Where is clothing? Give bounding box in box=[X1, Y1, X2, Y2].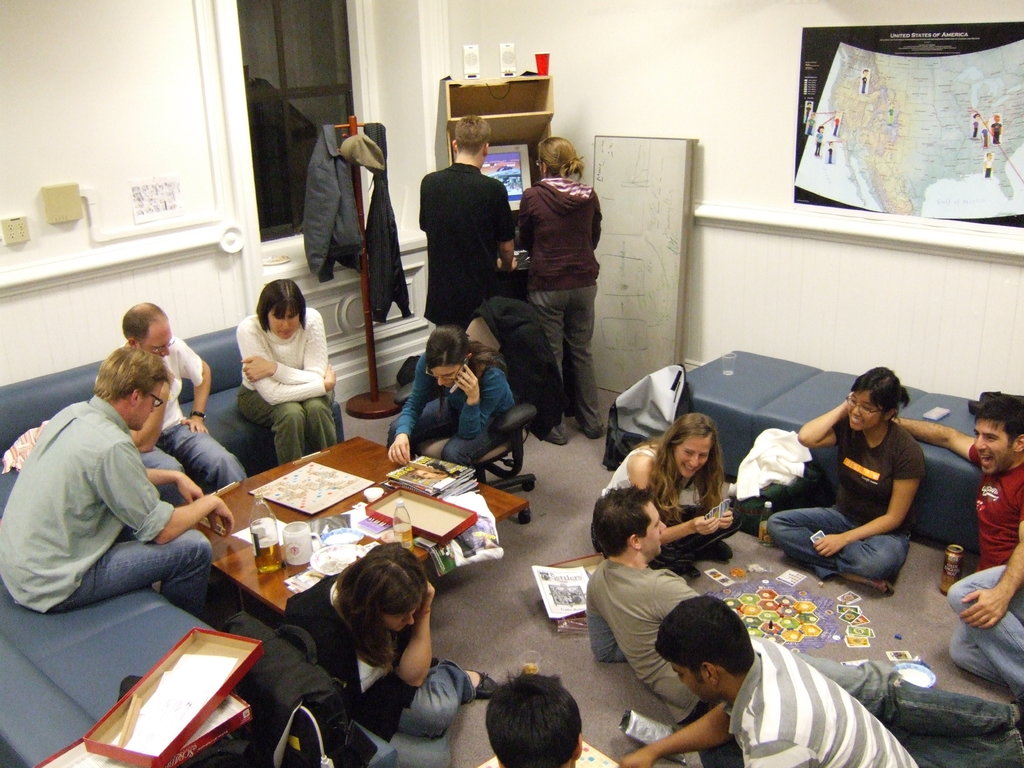
box=[521, 170, 611, 435].
